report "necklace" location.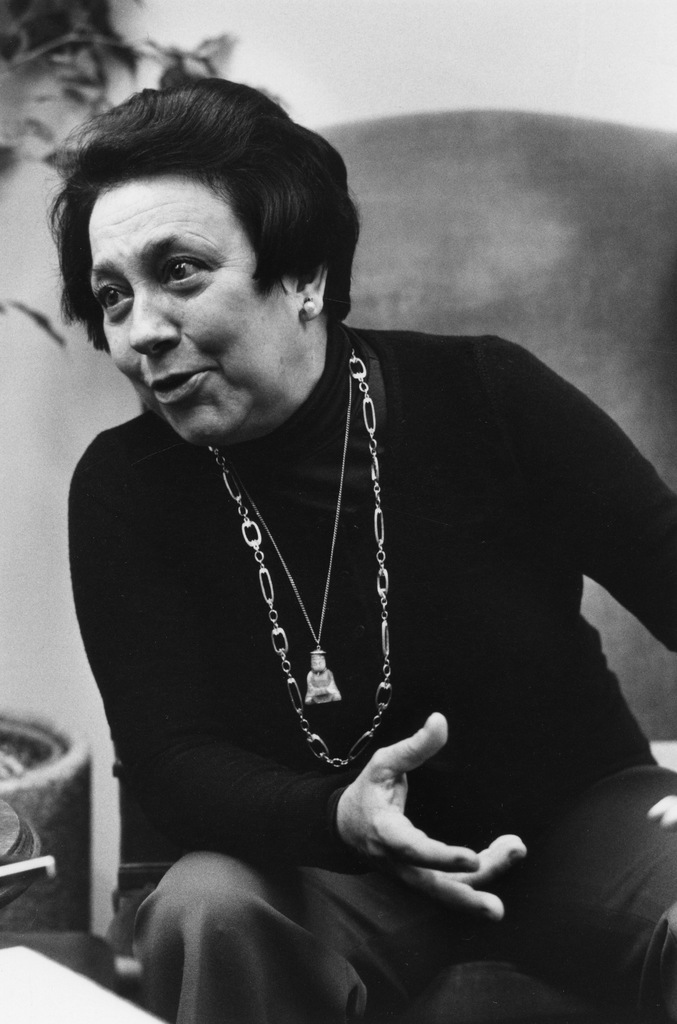
Report: pyautogui.locateOnScreen(223, 342, 366, 705).
